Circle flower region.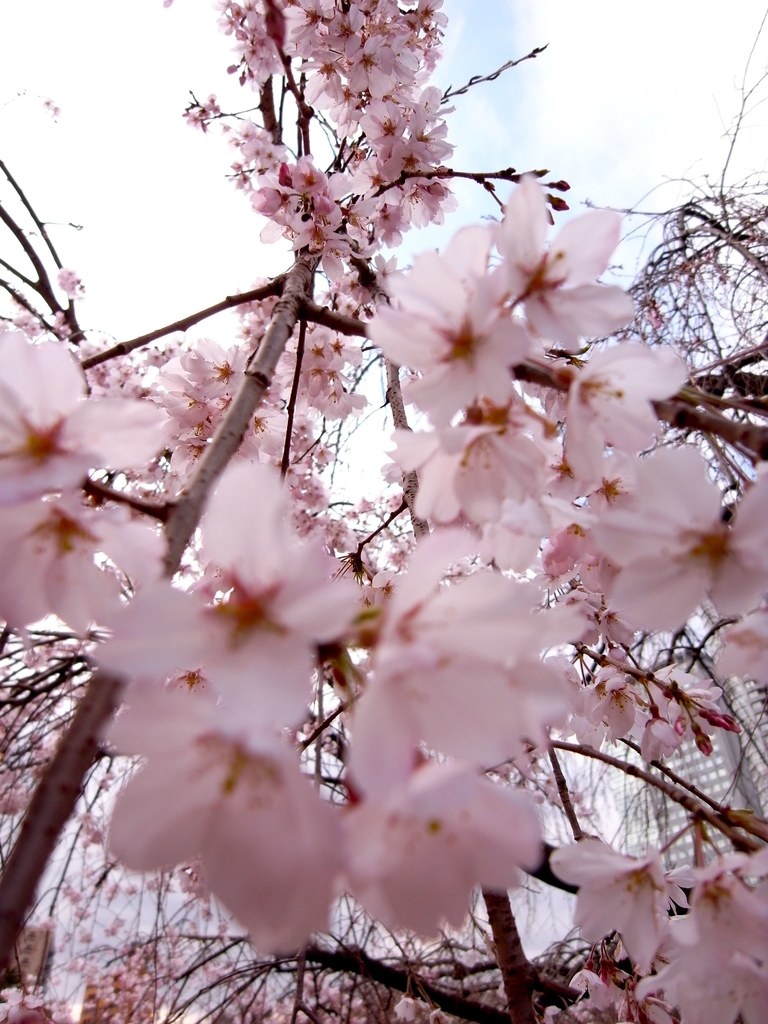
Region: detection(540, 805, 694, 979).
